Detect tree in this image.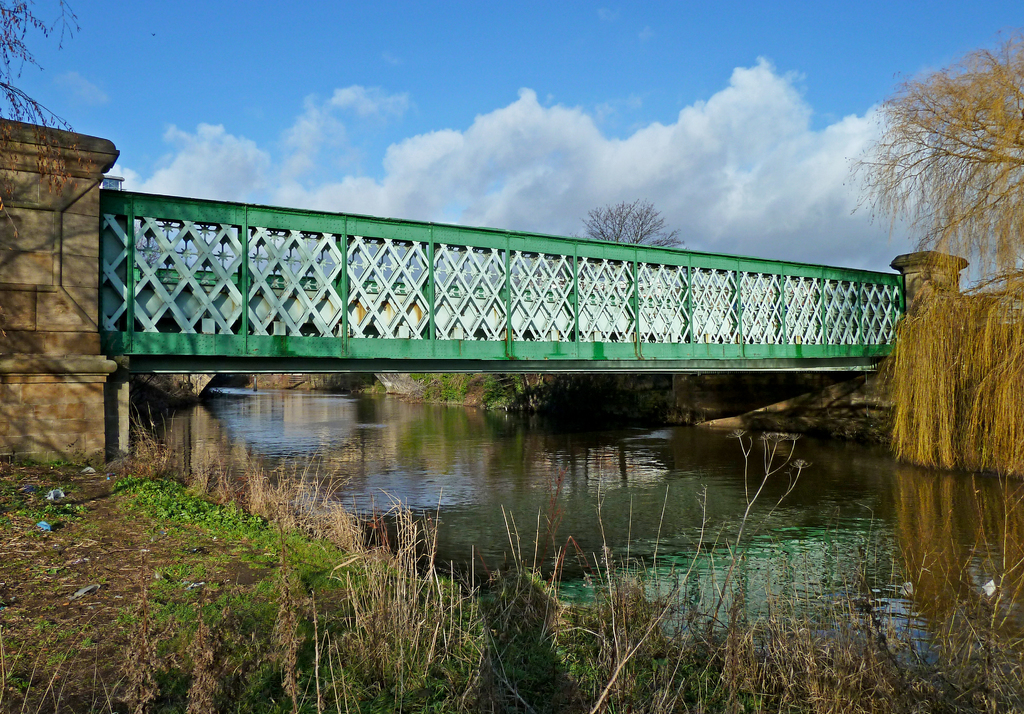
Detection: [x1=837, y1=24, x2=1023, y2=314].
